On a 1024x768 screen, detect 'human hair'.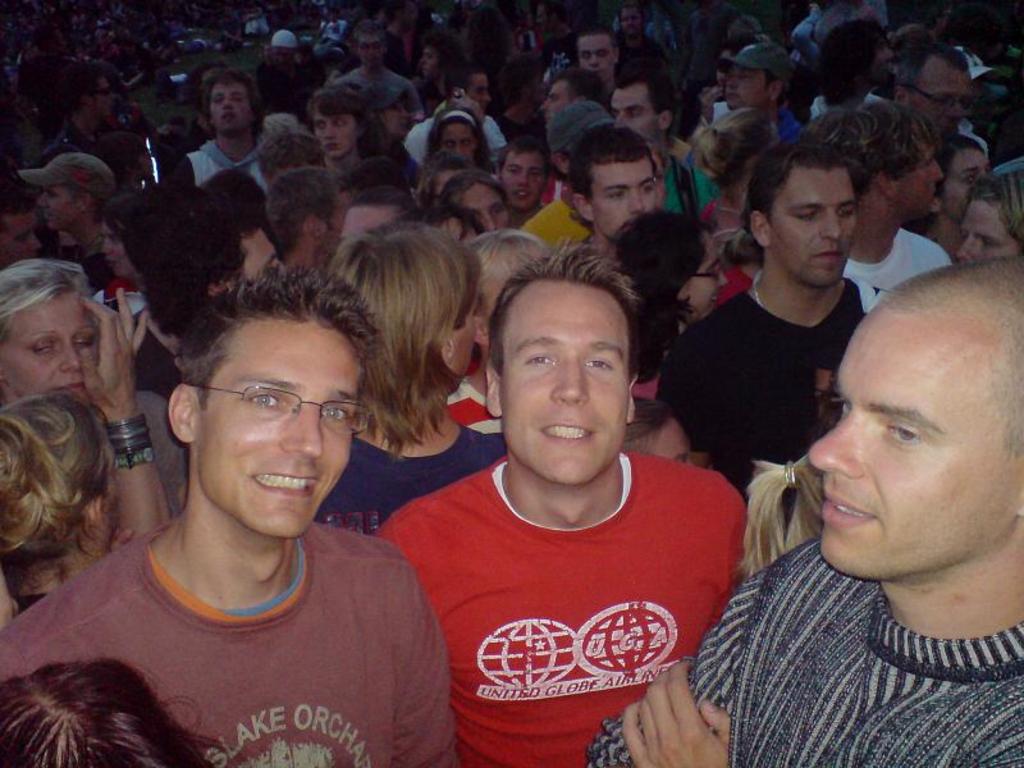
[471,223,545,285].
